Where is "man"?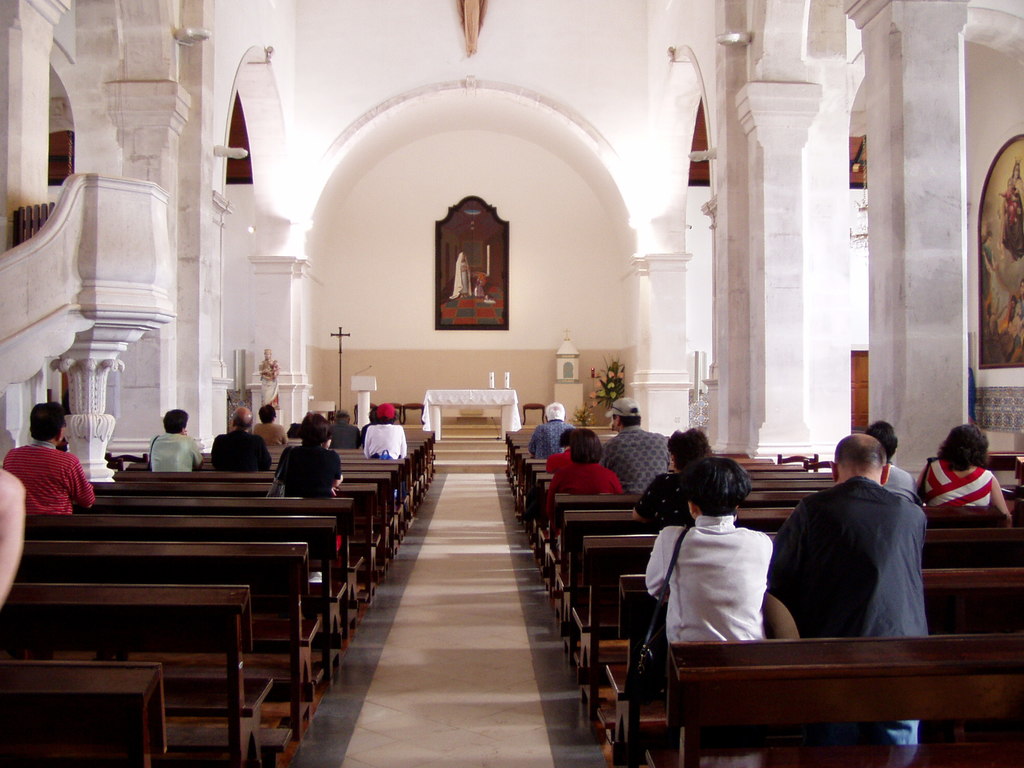
rect(361, 399, 408, 460).
